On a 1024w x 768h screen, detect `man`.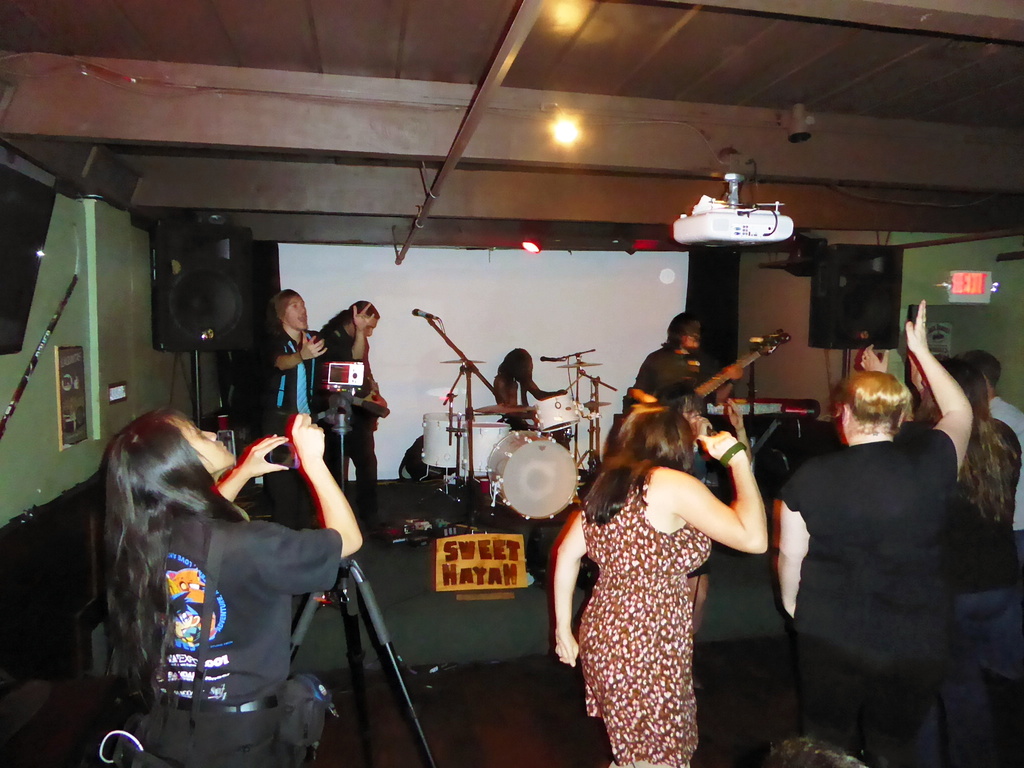
x1=957, y1=346, x2=1023, y2=559.
